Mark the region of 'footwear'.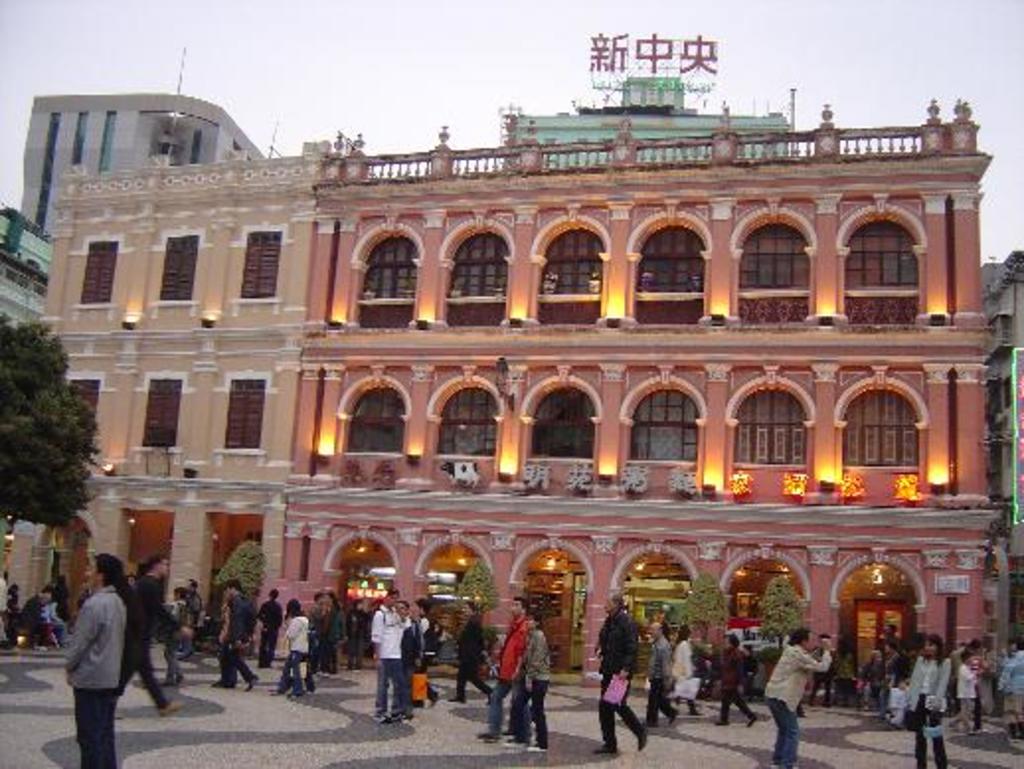
Region: rect(642, 724, 654, 726).
